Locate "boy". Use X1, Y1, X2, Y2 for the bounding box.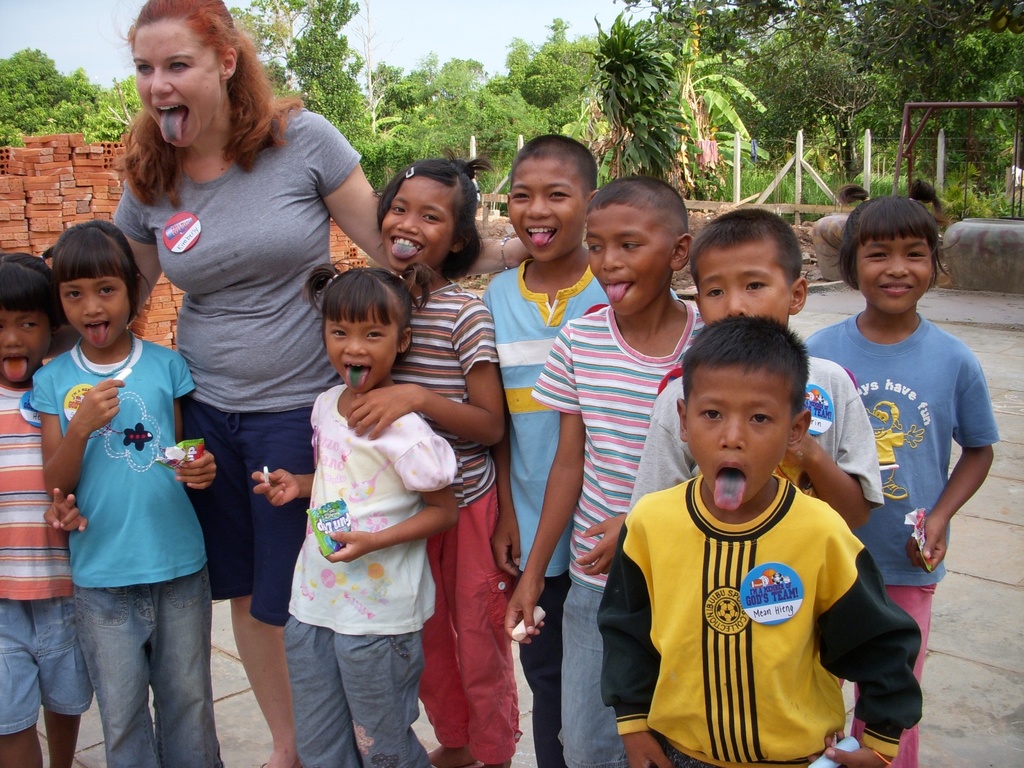
599, 315, 923, 767.
